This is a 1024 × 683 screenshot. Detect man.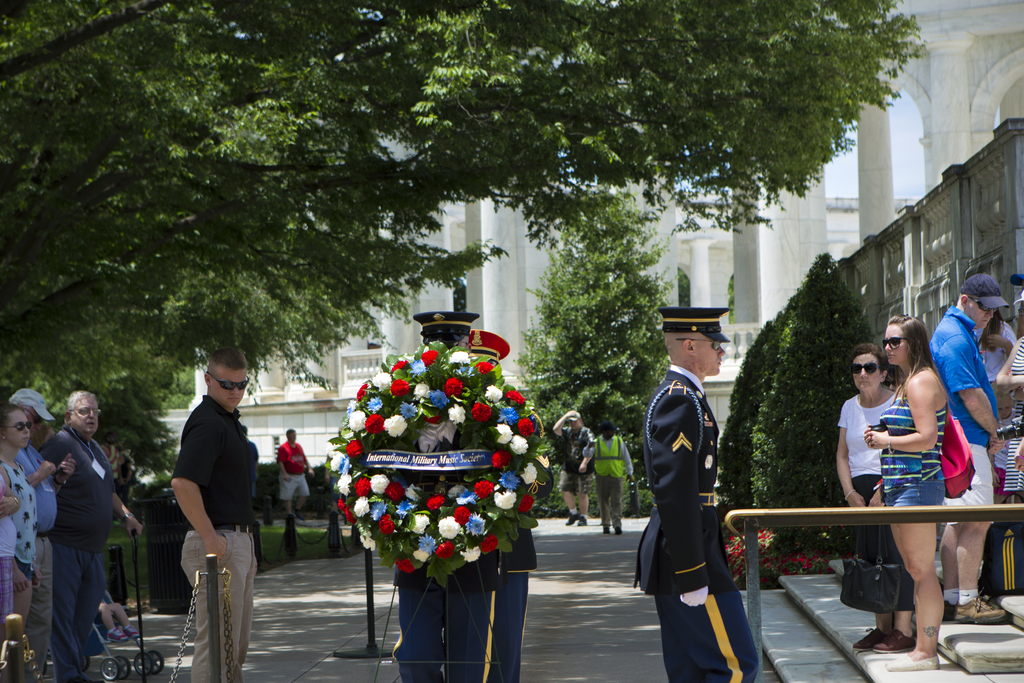
(362, 304, 513, 682).
